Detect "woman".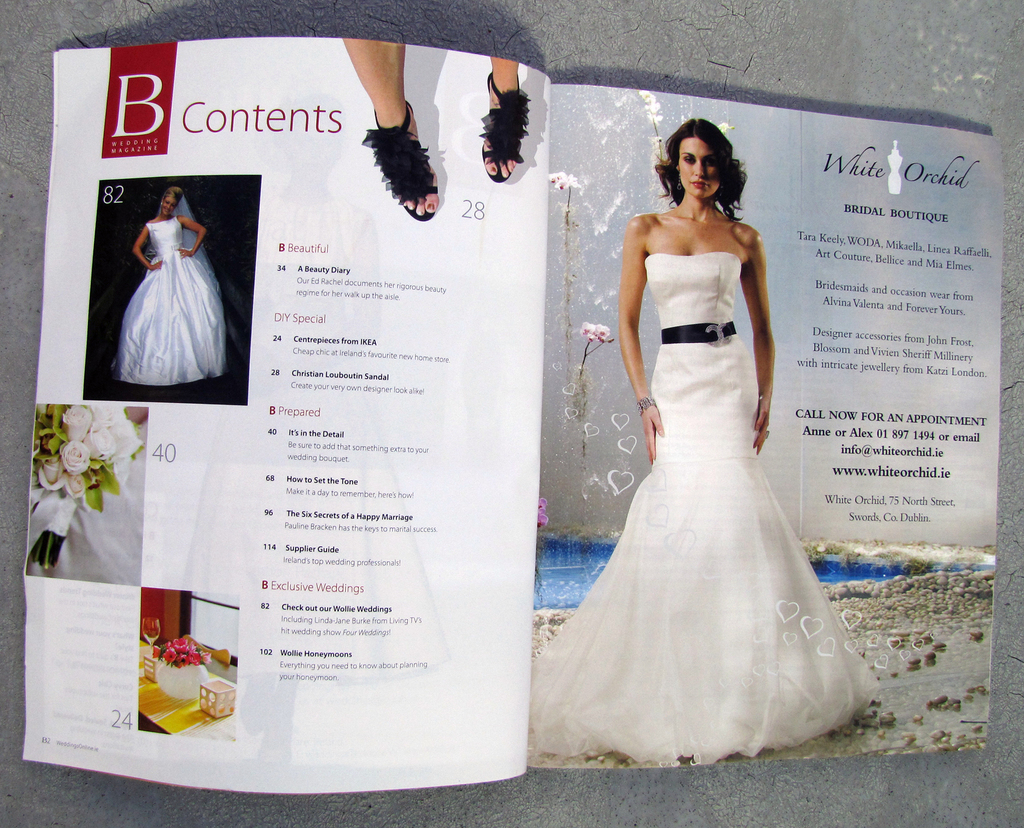
Detected at crop(113, 183, 234, 391).
